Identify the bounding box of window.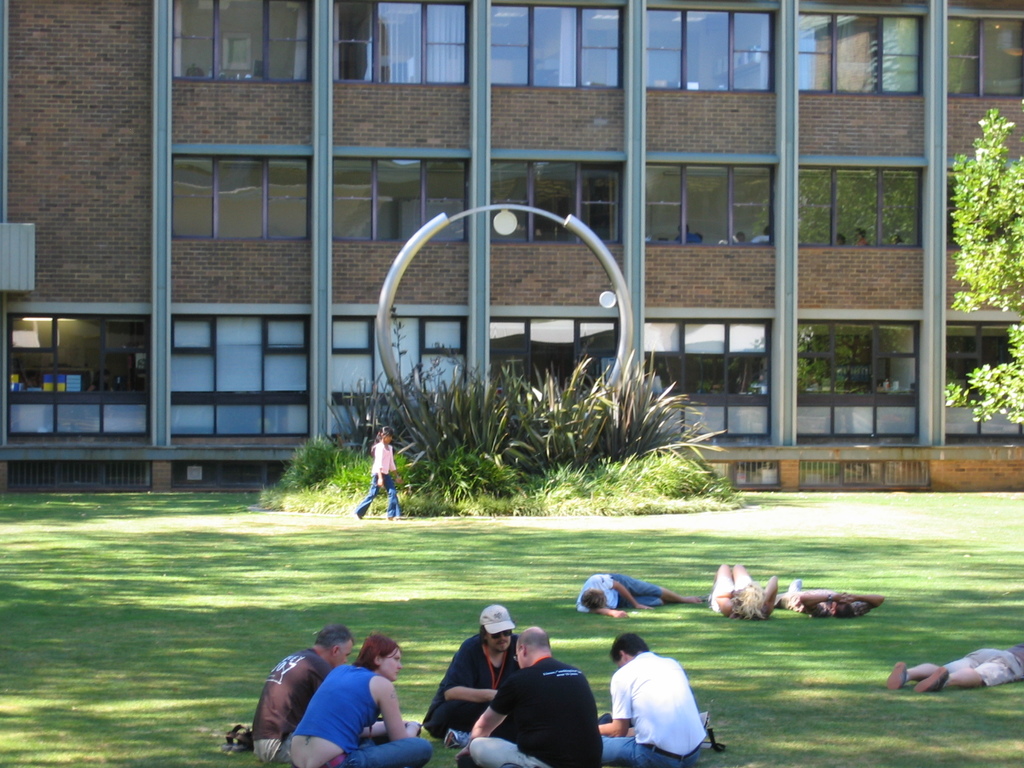
BBox(643, 163, 773, 246).
